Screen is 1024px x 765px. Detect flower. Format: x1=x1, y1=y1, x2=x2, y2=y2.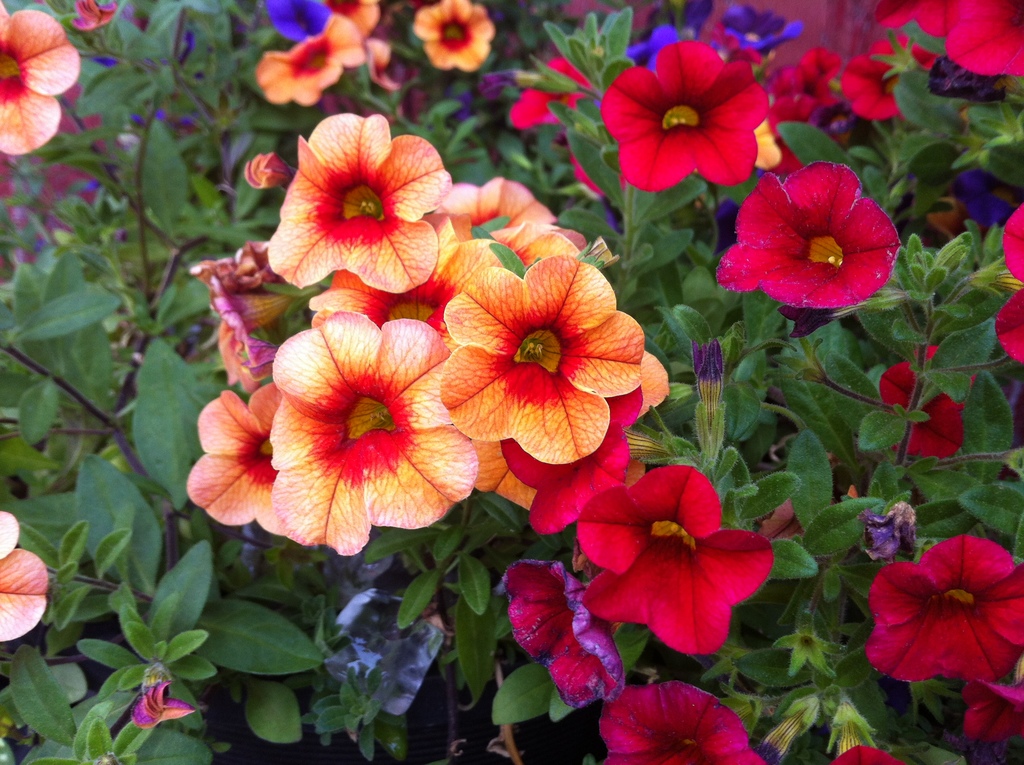
x1=842, y1=36, x2=889, y2=128.
